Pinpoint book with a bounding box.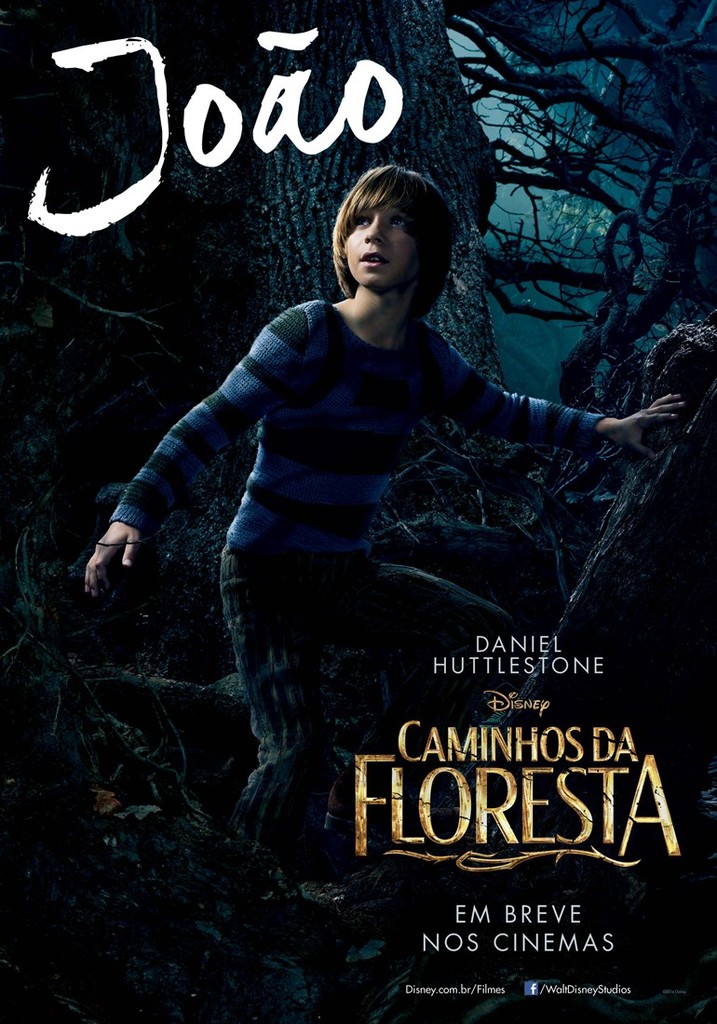
BBox(0, 0, 716, 1023).
